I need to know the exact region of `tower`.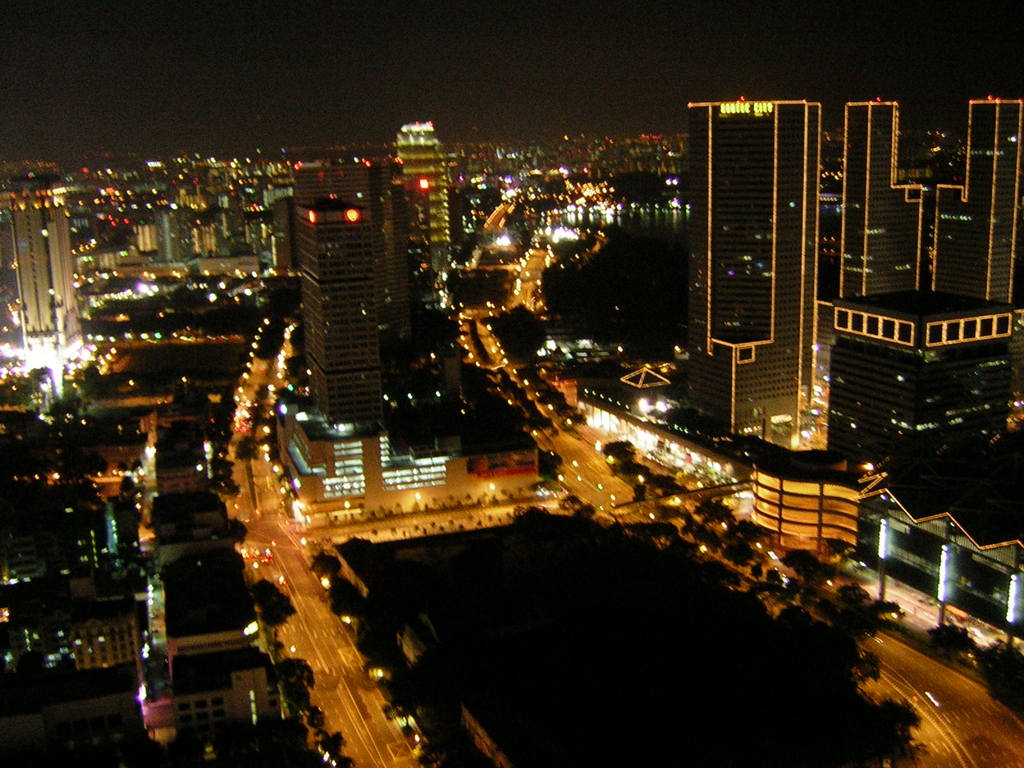
Region: (292, 186, 401, 441).
